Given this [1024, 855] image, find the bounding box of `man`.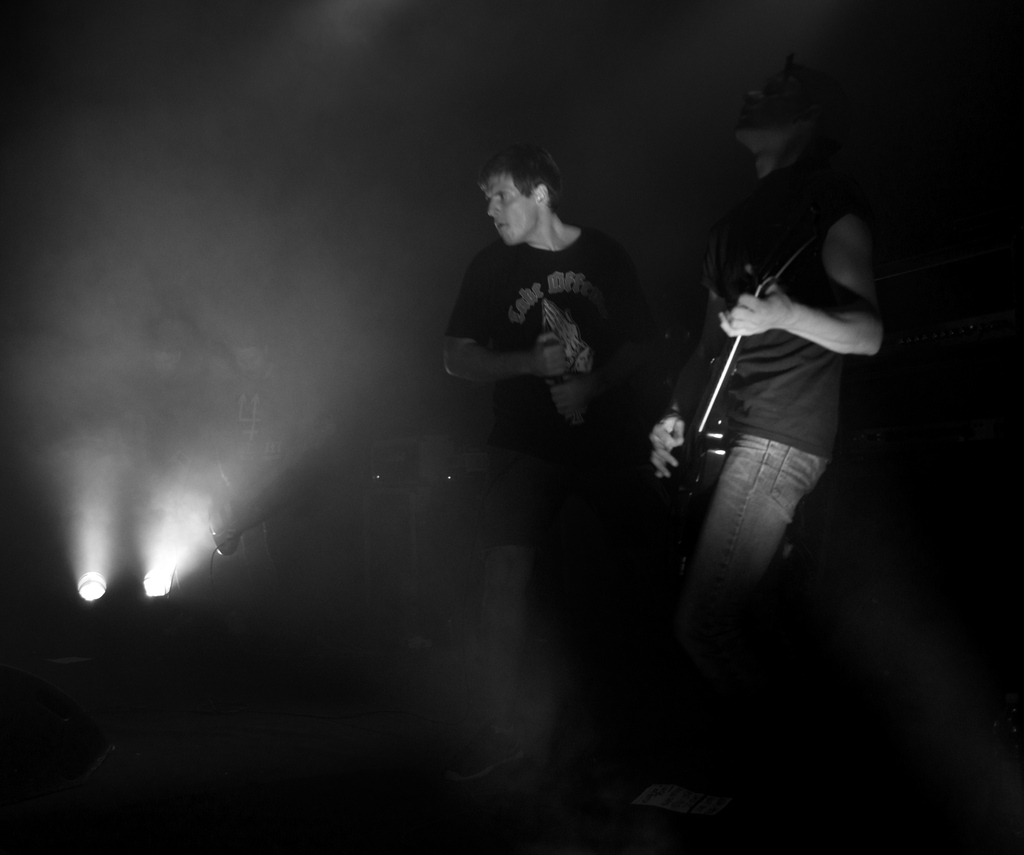
rect(427, 126, 685, 633).
